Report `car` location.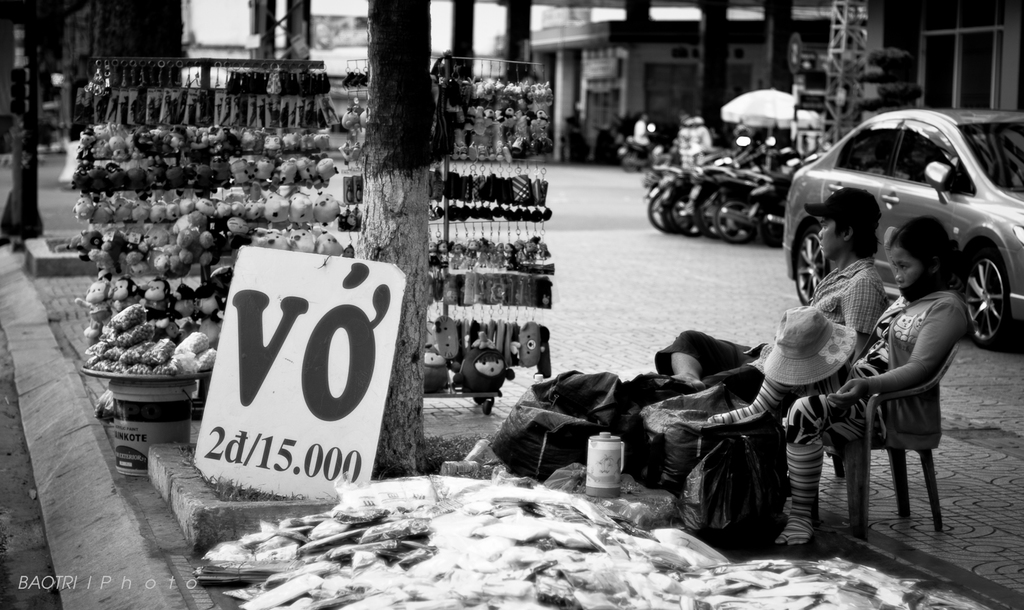
Report: l=781, t=107, r=1023, b=350.
